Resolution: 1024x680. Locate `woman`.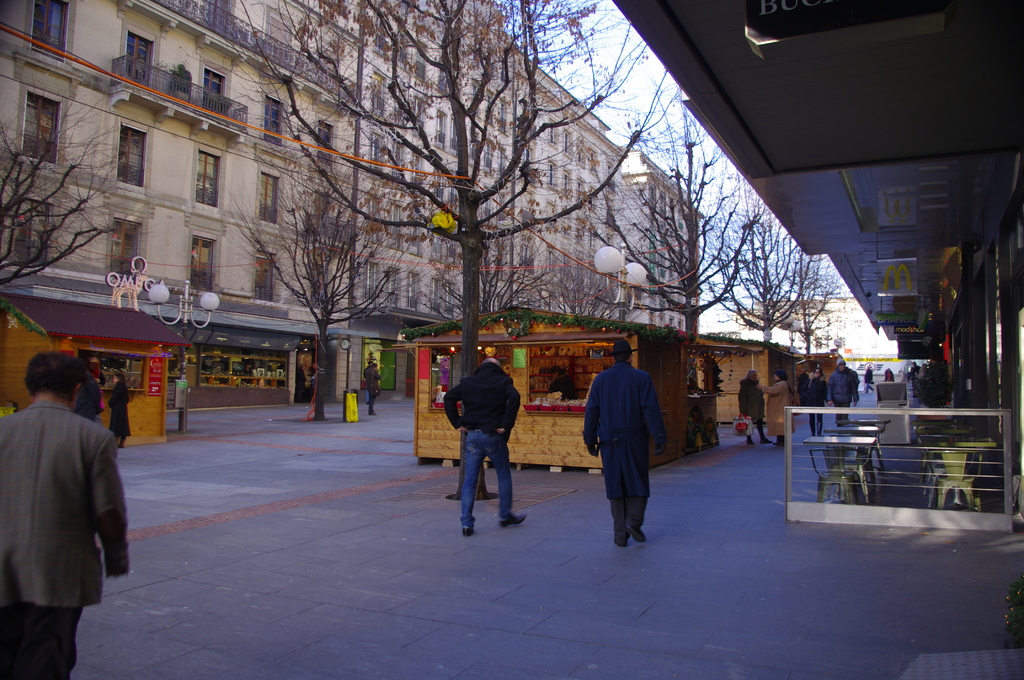
736, 367, 771, 439.
